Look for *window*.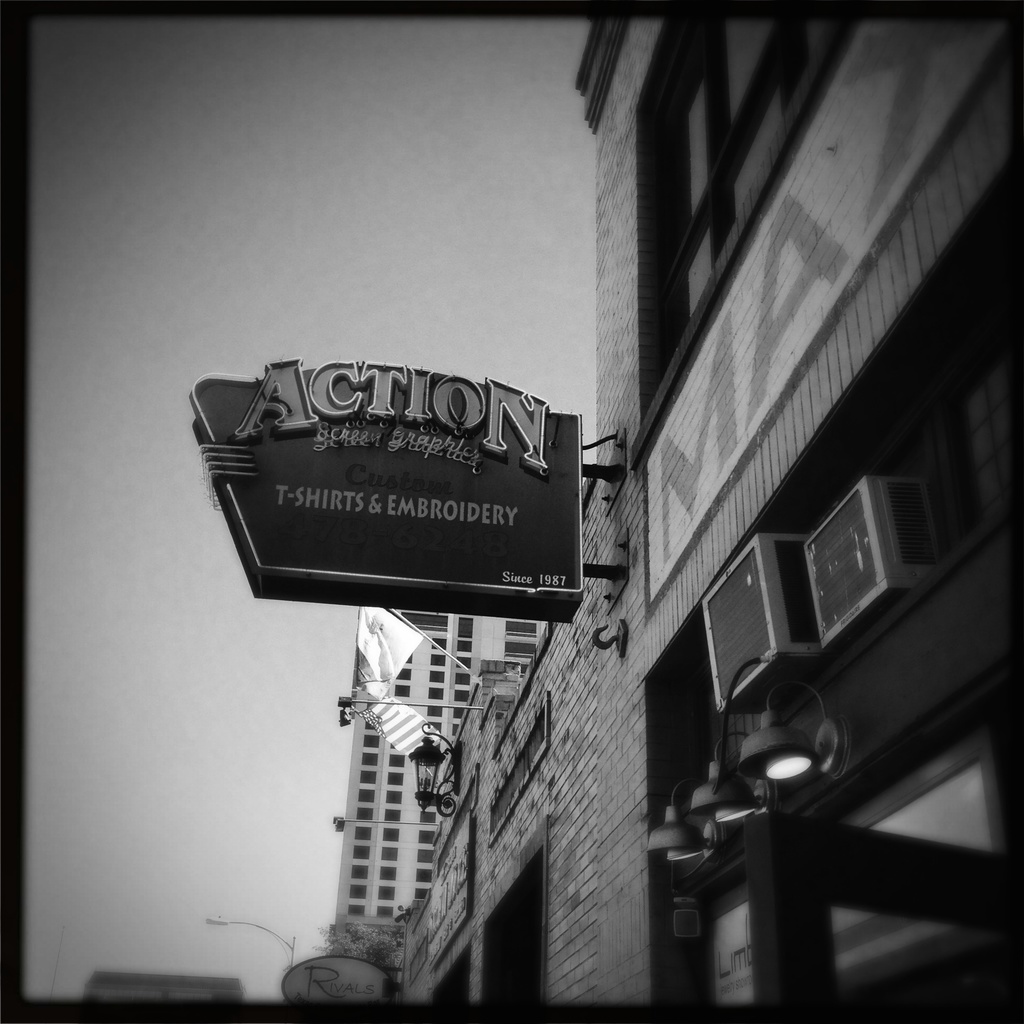
Found: 382/769/403/785.
